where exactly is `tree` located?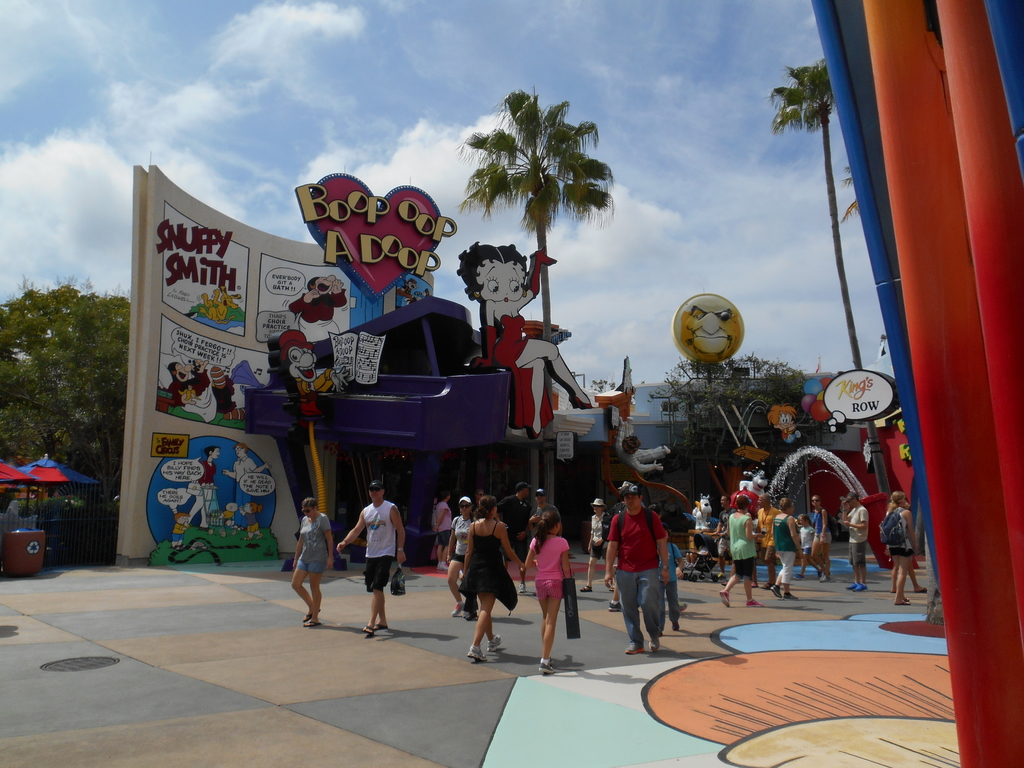
Its bounding box is 651:353:817:468.
